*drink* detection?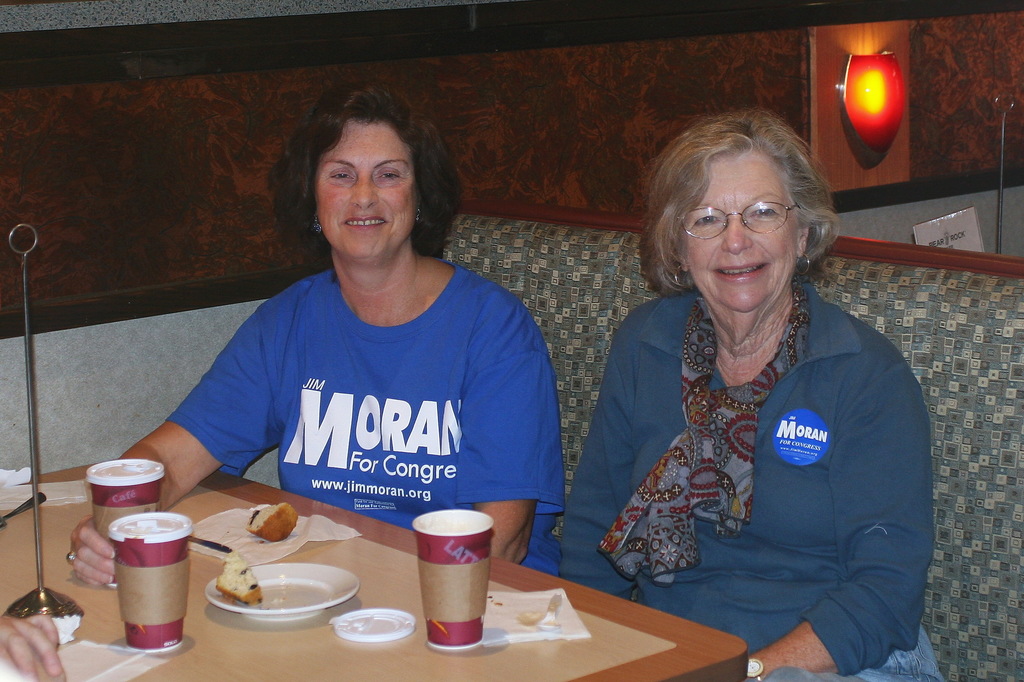
bbox=[104, 509, 184, 653]
